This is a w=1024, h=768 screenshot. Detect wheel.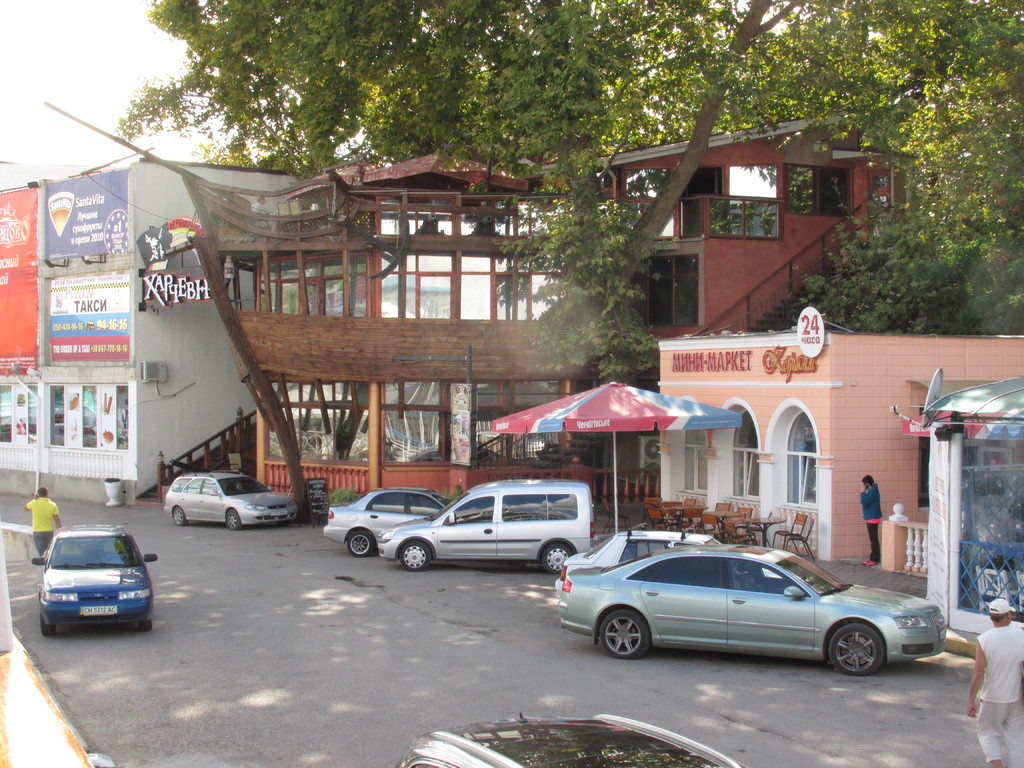
box=[399, 540, 431, 575].
